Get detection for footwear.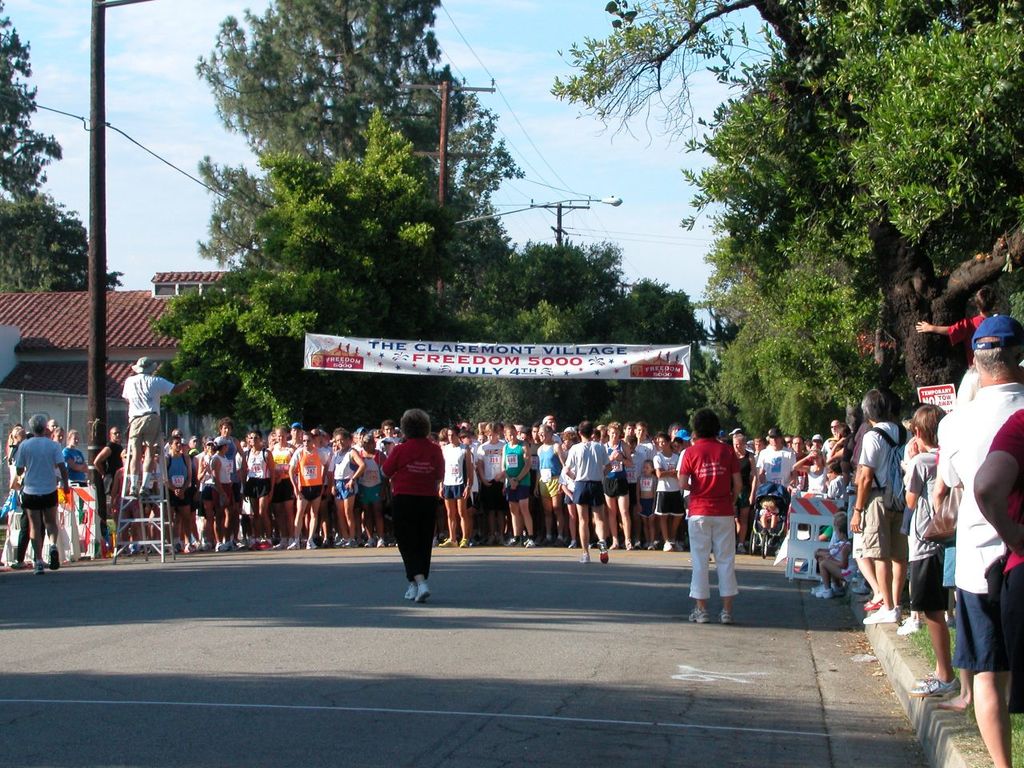
Detection: 355/534/374/546.
